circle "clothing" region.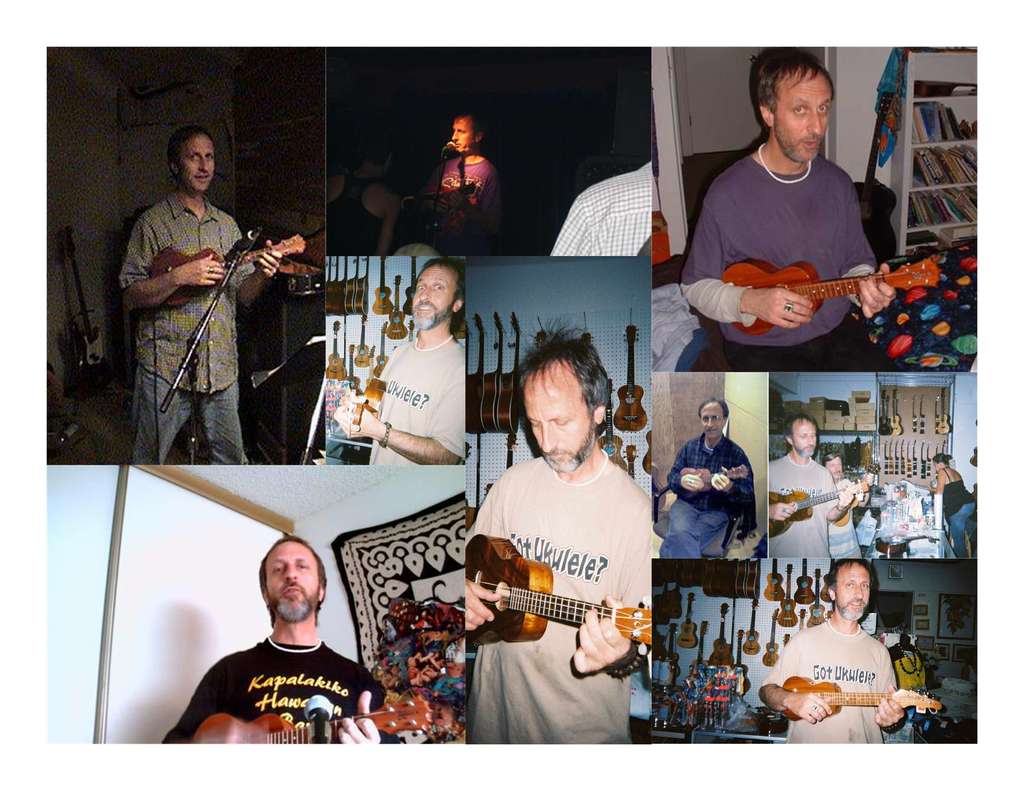
Region: rect(759, 454, 844, 561).
